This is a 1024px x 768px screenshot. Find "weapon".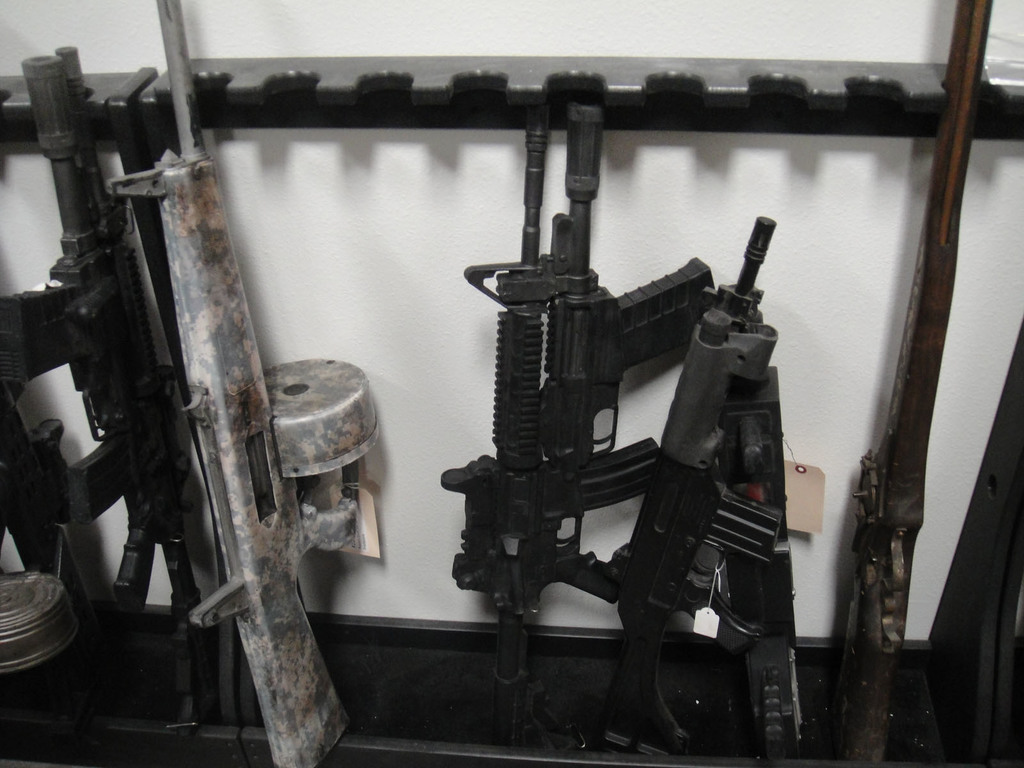
Bounding box: [x1=0, y1=40, x2=182, y2=765].
